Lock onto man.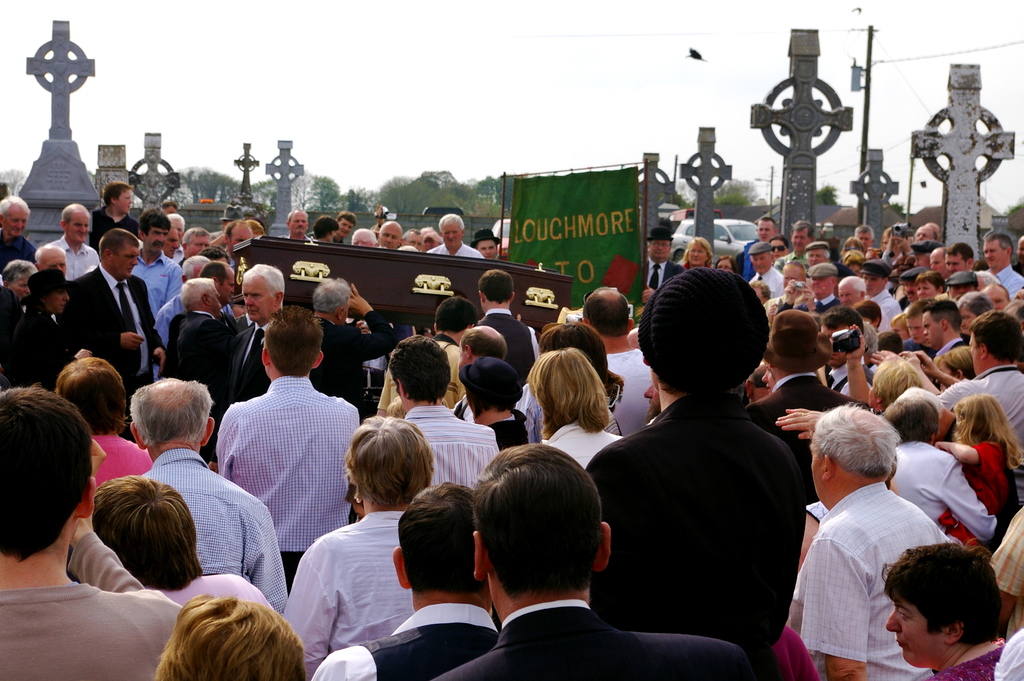
Locked: l=129, t=215, r=185, b=309.
